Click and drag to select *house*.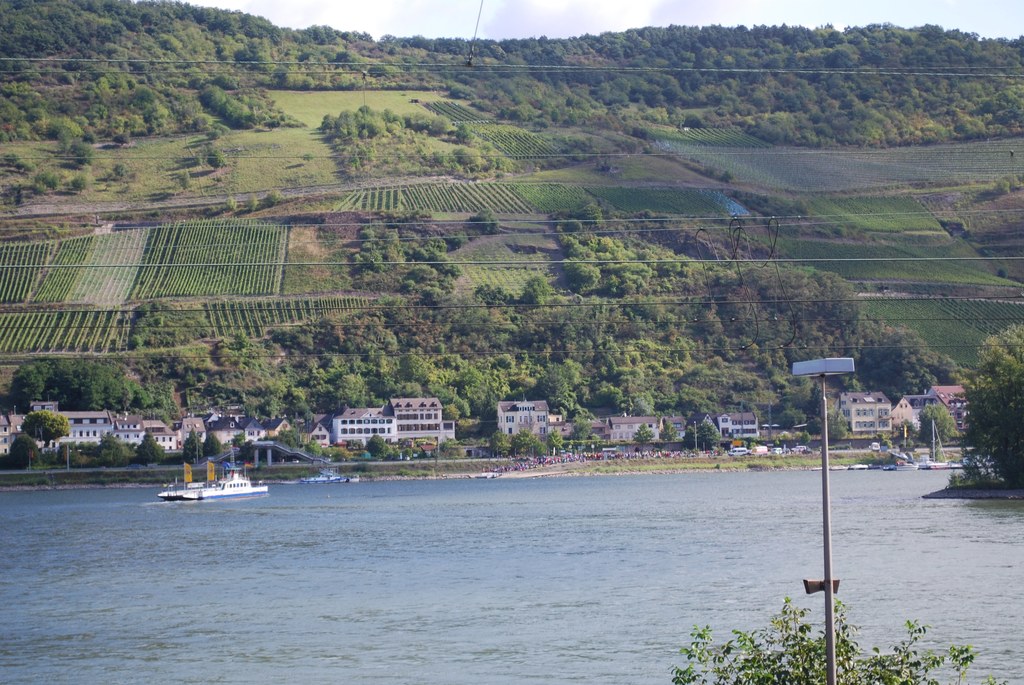
Selection: [334, 400, 390, 442].
